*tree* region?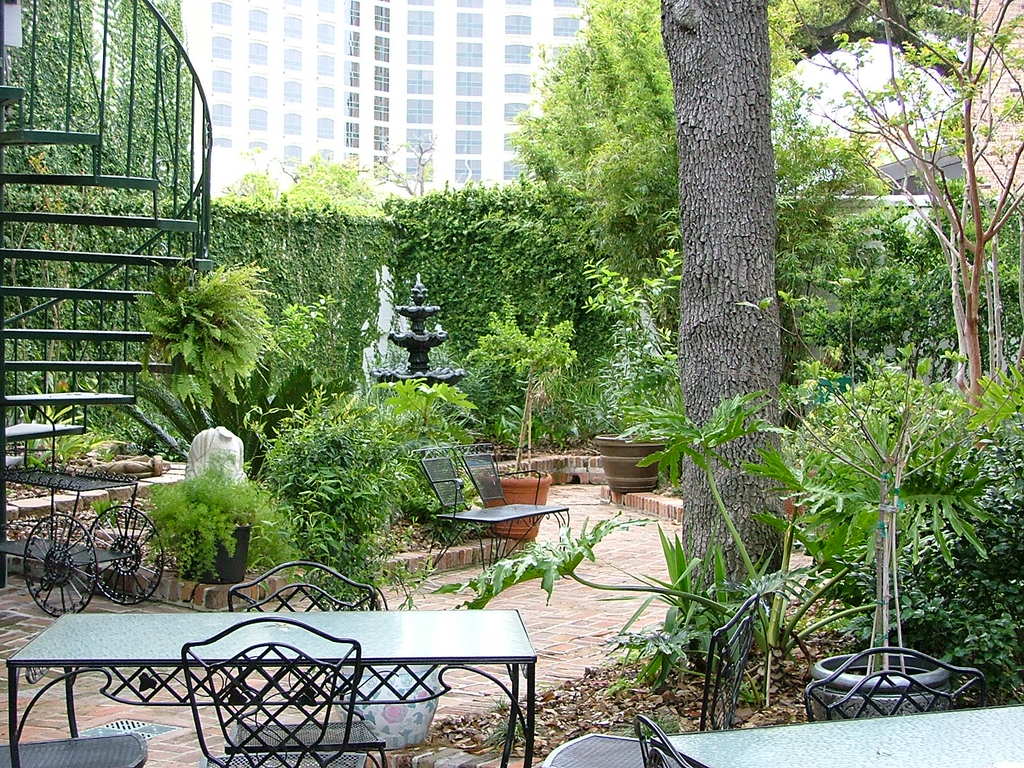
111:0:190:195
